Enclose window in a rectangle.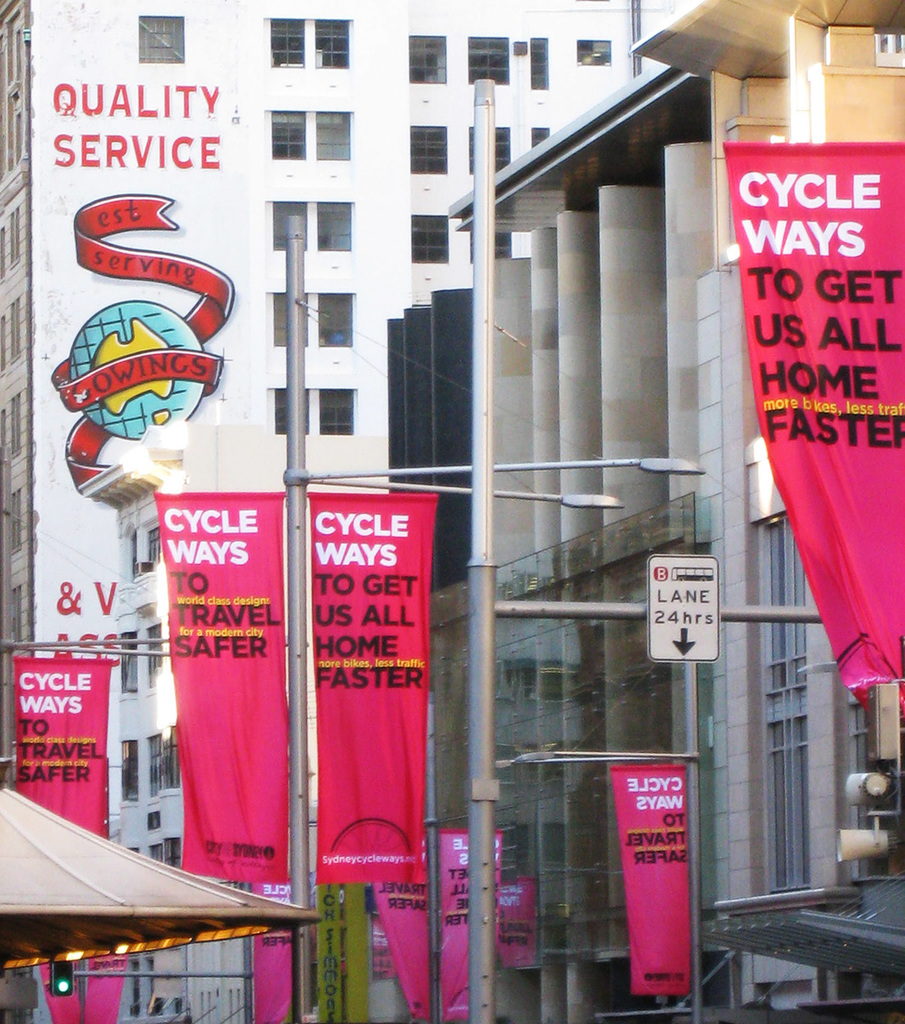
pyautogui.locateOnScreen(276, 392, 310, 436).
